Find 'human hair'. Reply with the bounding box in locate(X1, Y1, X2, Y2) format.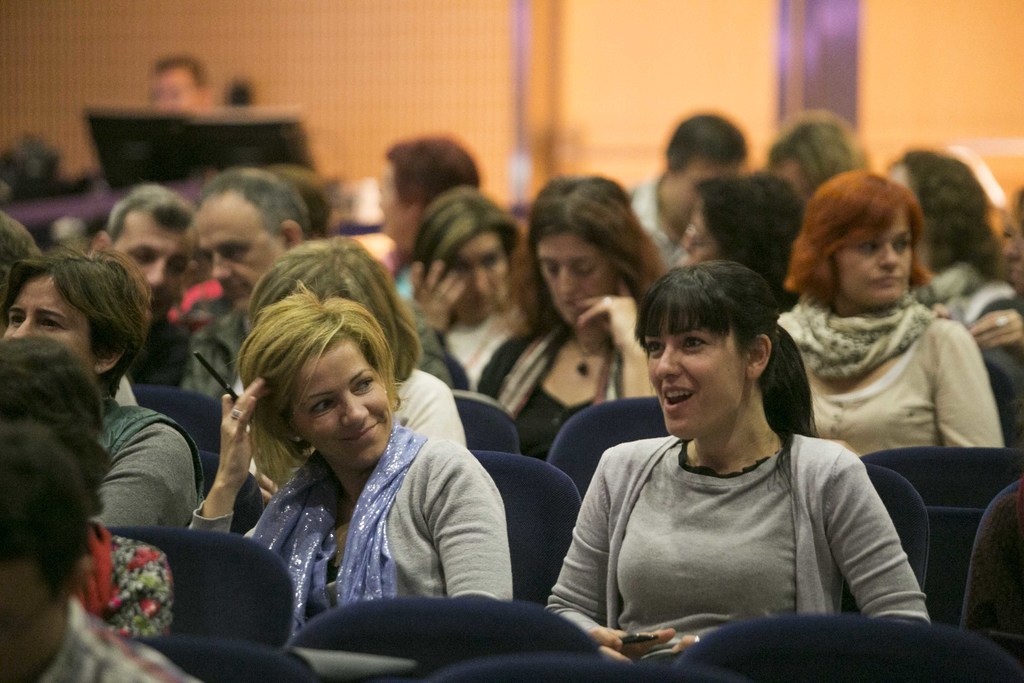
locate(634, 260, 820, 497).
